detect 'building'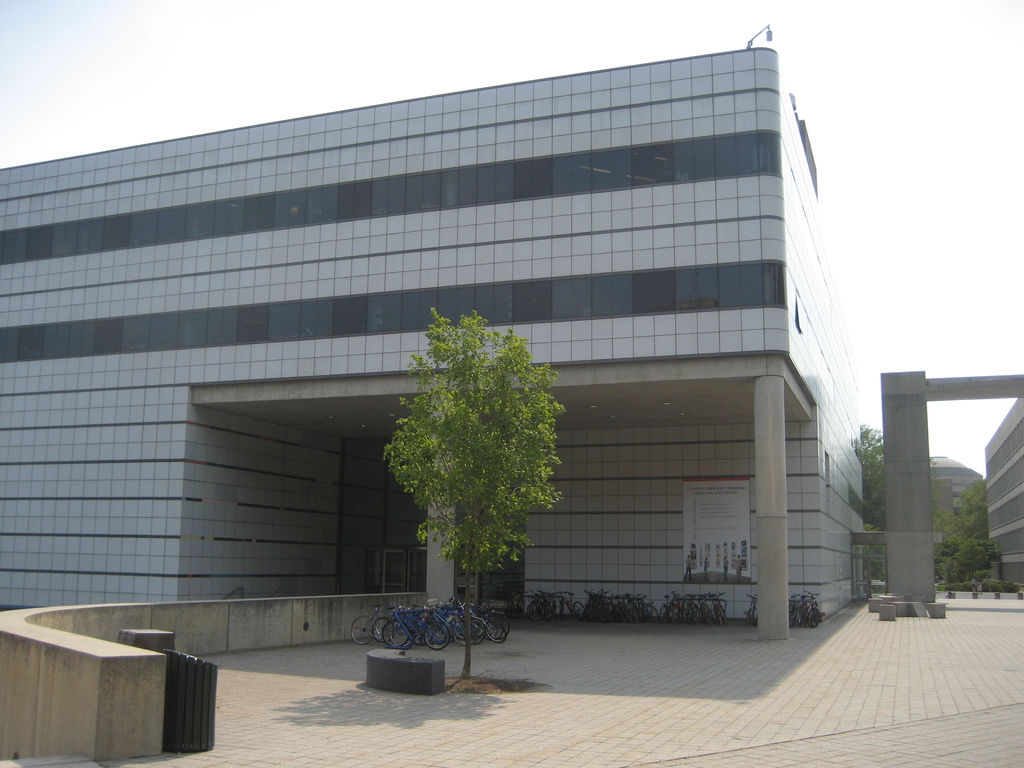
BBox(929, 456, 989, 550)
